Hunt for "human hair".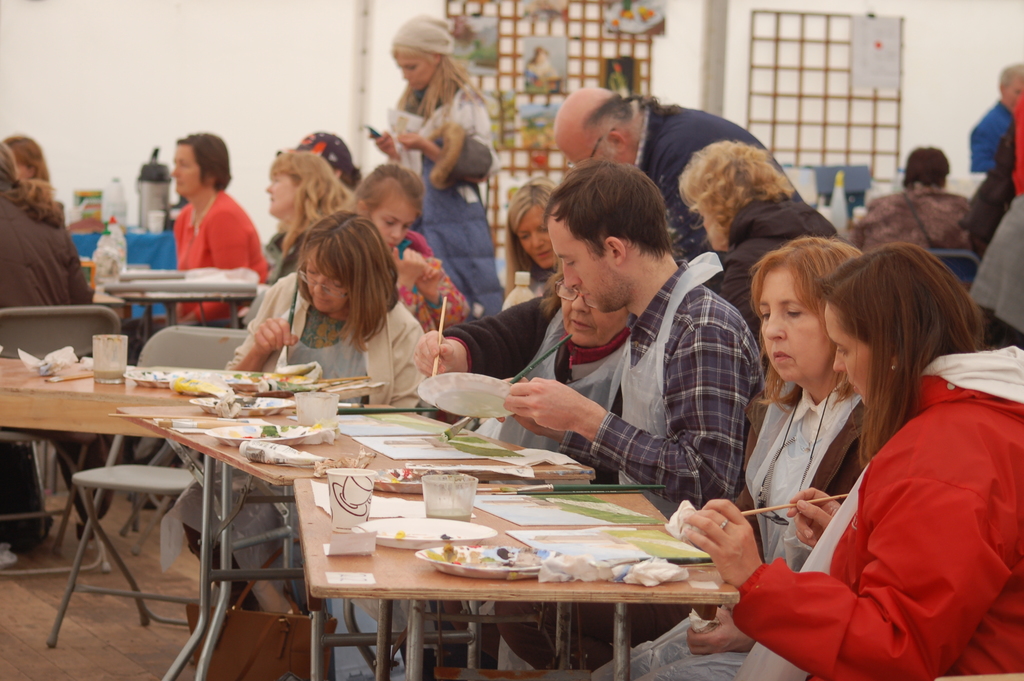
Hunted down at left=6, top=134, right=53, bottom=188.
